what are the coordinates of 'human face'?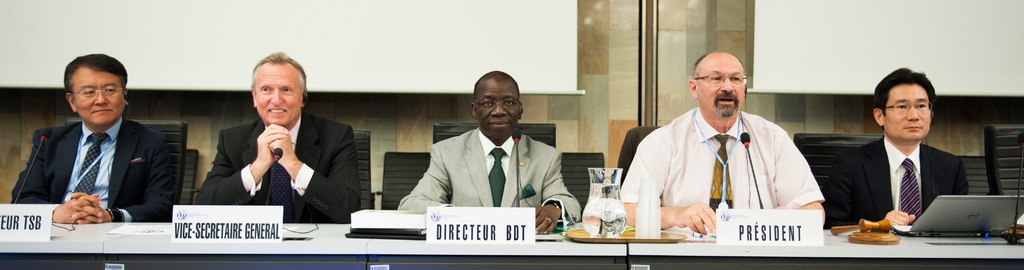
[72,66,122,127].
